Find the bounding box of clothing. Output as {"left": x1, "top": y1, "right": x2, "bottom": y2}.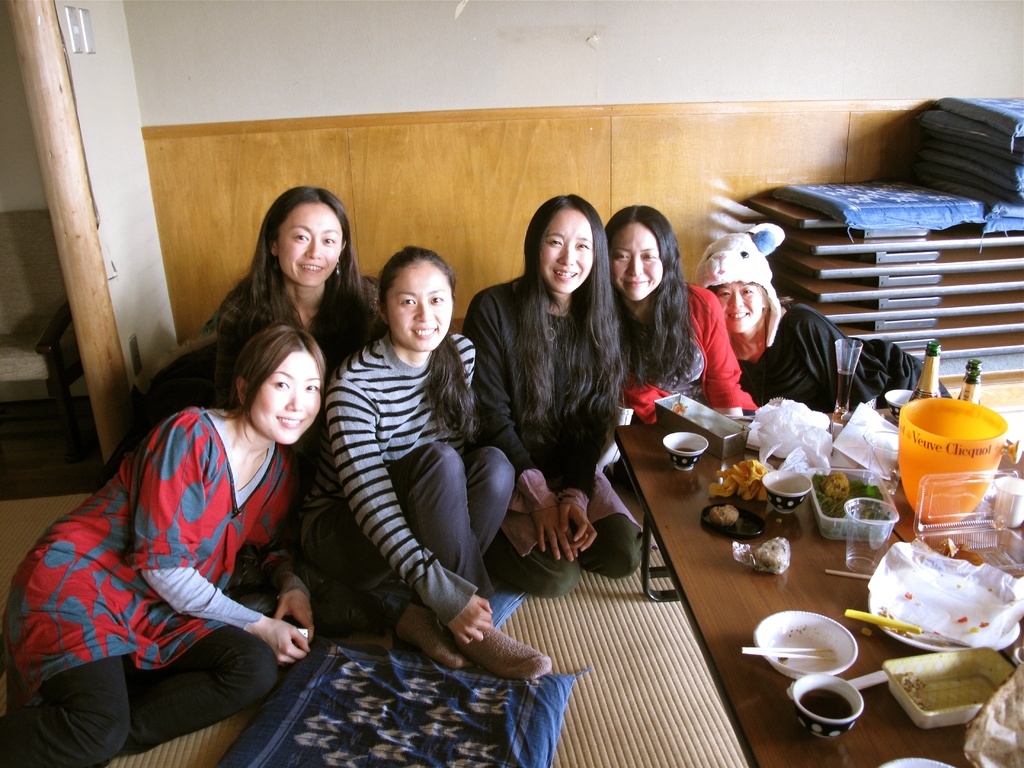
{"left": 291, "top": 331, "right": 512, "bottom": 633}.
